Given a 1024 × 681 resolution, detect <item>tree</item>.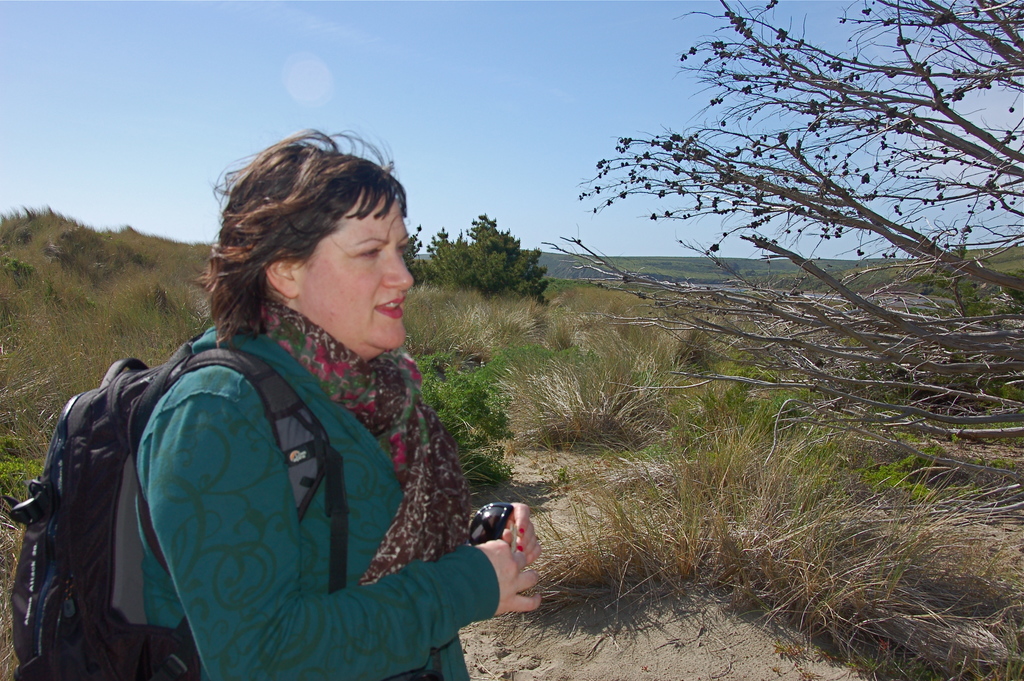
<box>420,210,547,315</box>.
